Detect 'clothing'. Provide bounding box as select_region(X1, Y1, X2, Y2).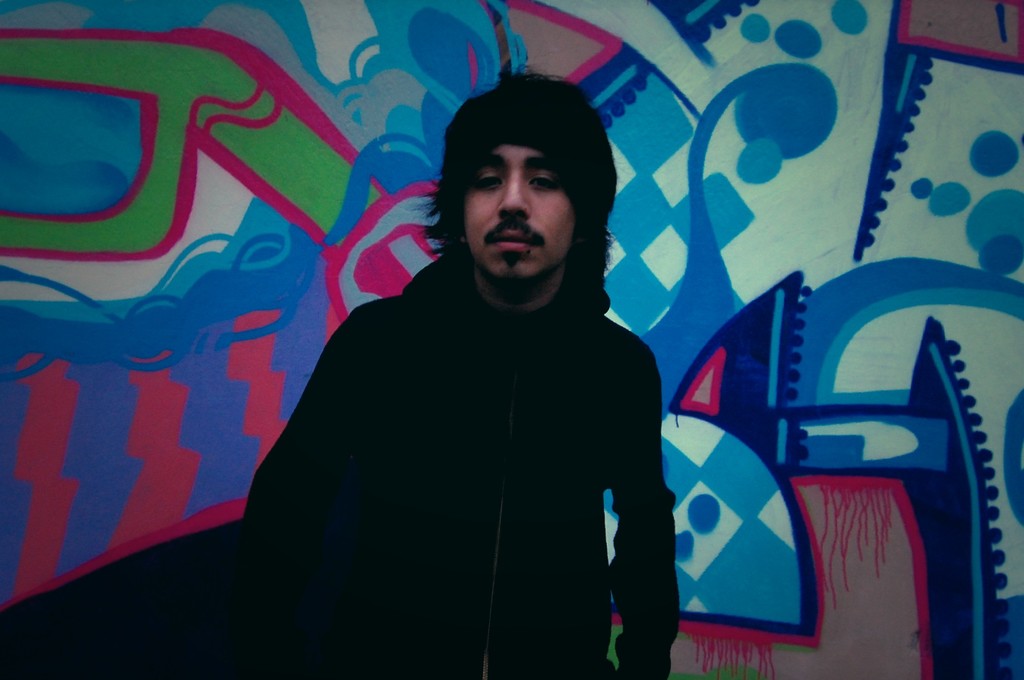
select_region(243, 193, 690, 658).
